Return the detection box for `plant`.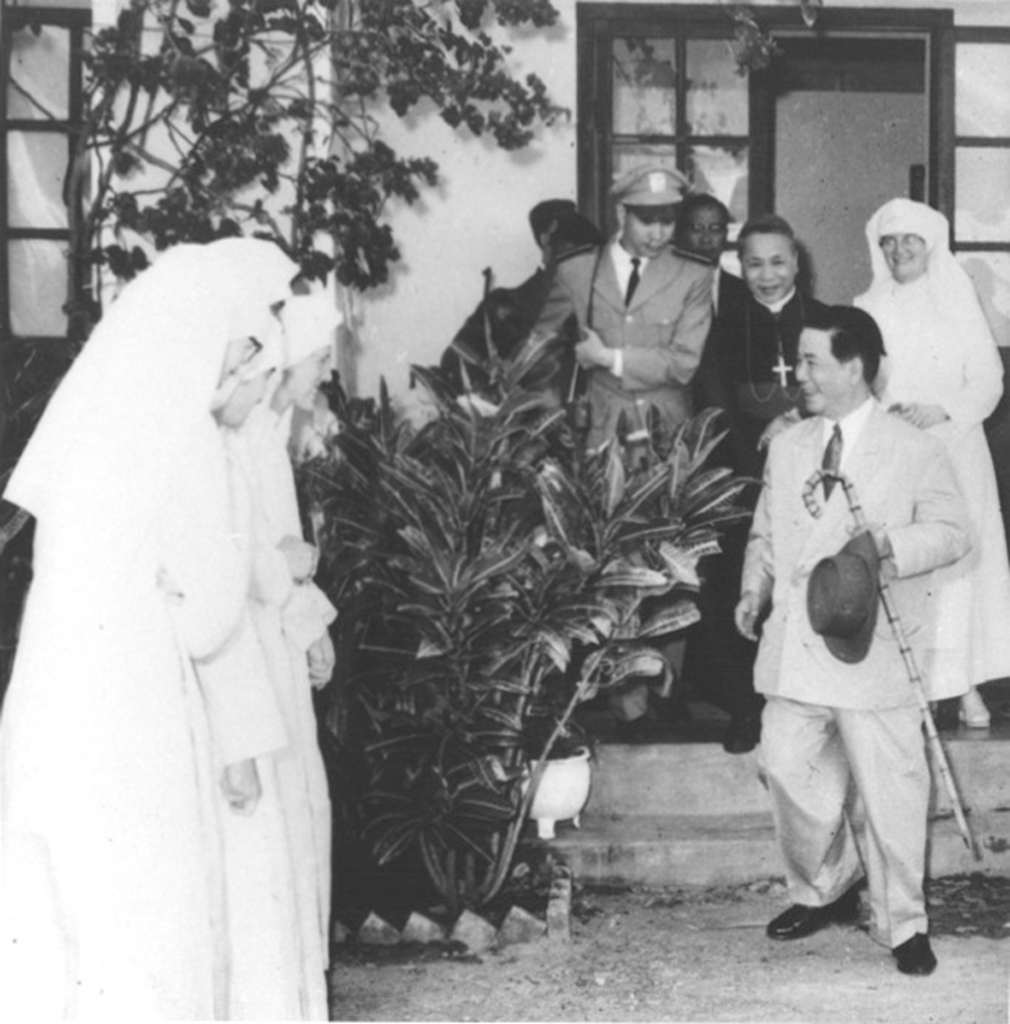
detection(289, 232, 783, 952).
